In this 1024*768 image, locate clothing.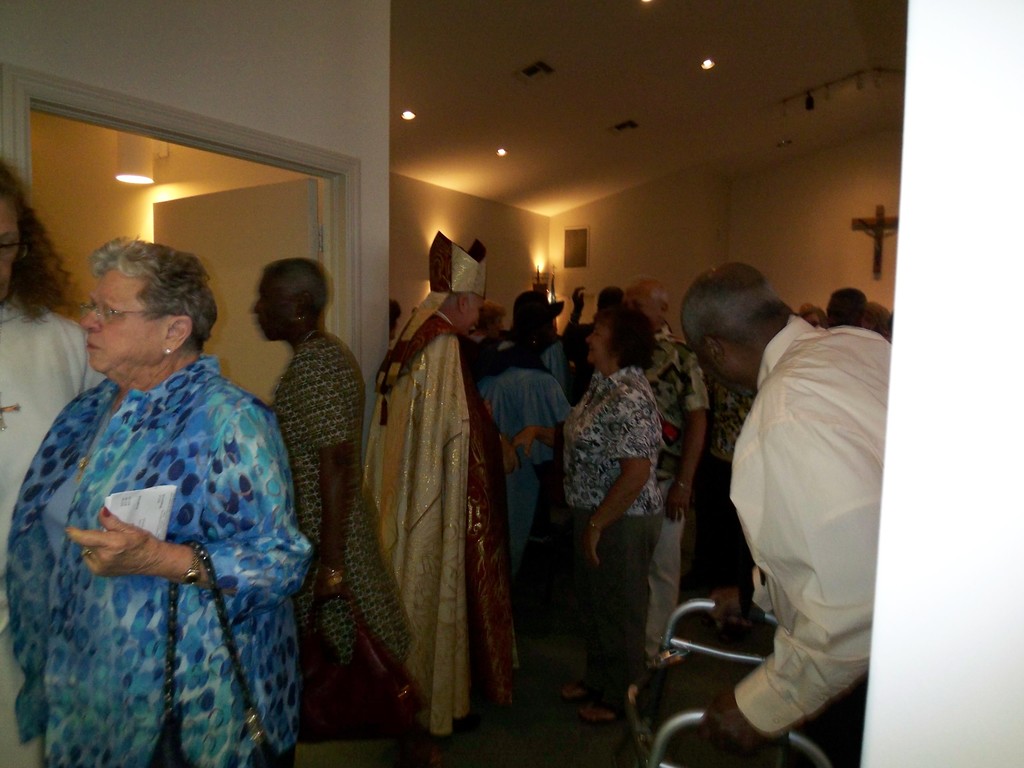
Bounding box: bbox(559, 359, 656, 705).
